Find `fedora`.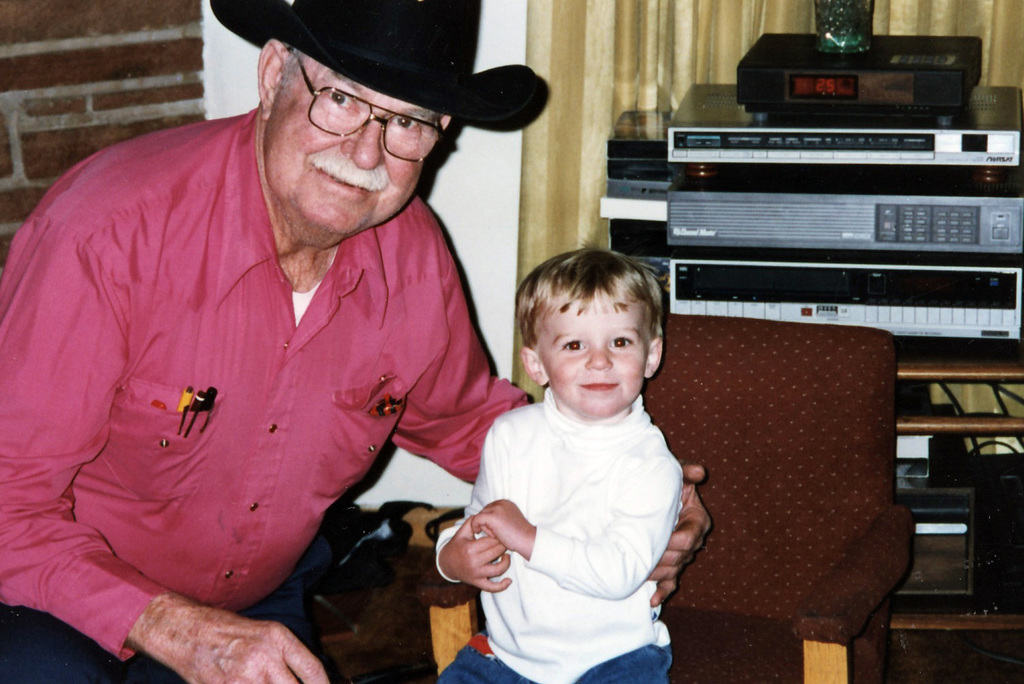
left=208, top=0, right=549, bottom=131.
